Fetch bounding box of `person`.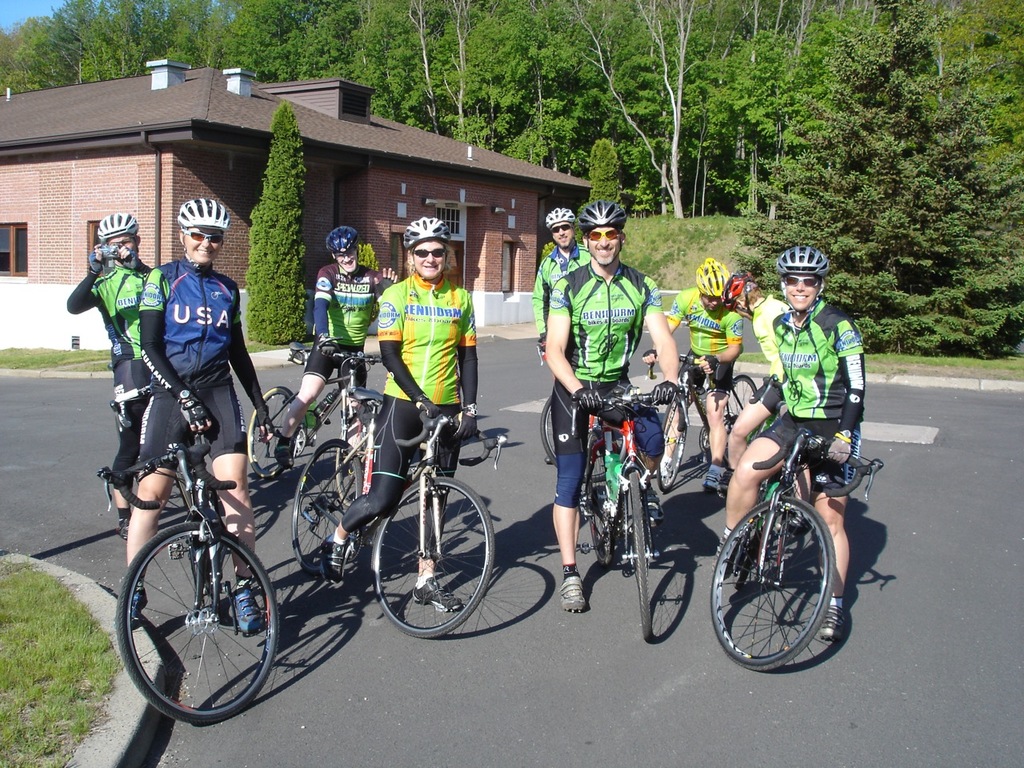
Bbox: (left=322, top=214, right=461, bottom=608).
